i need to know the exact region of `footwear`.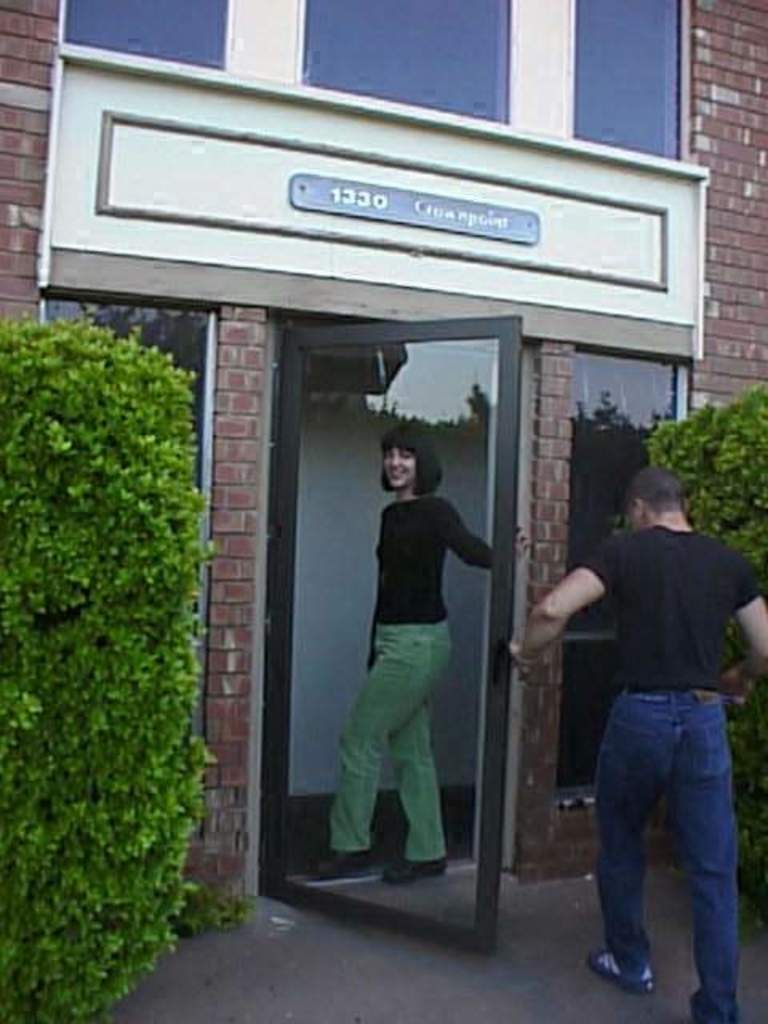
Region: (389, 848, 445, 877).
